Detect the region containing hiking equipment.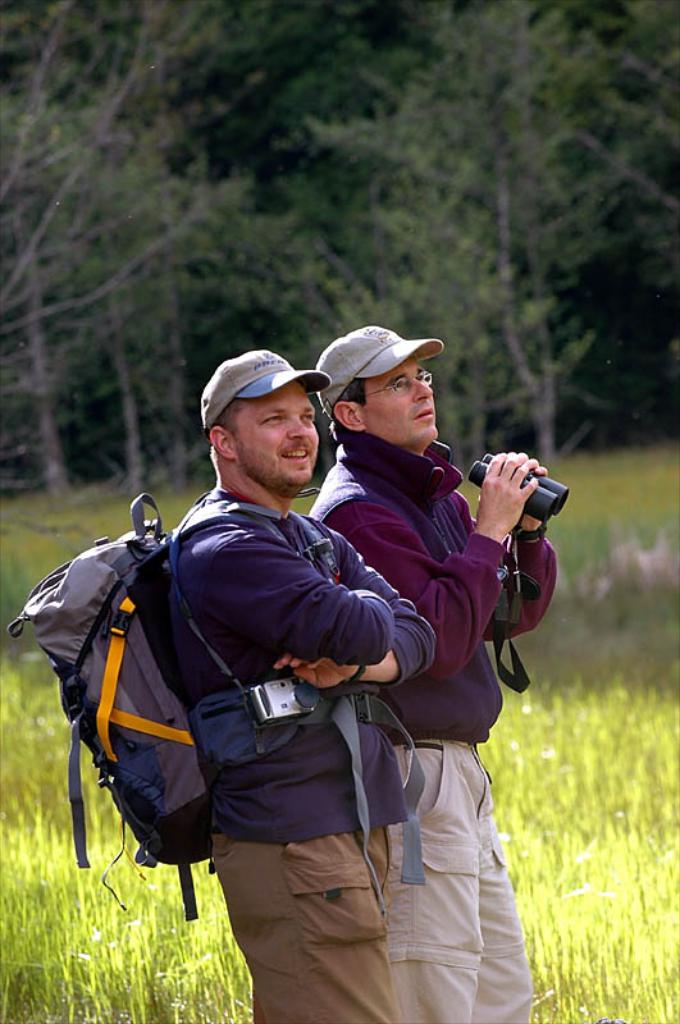
[6,492,428,922].
